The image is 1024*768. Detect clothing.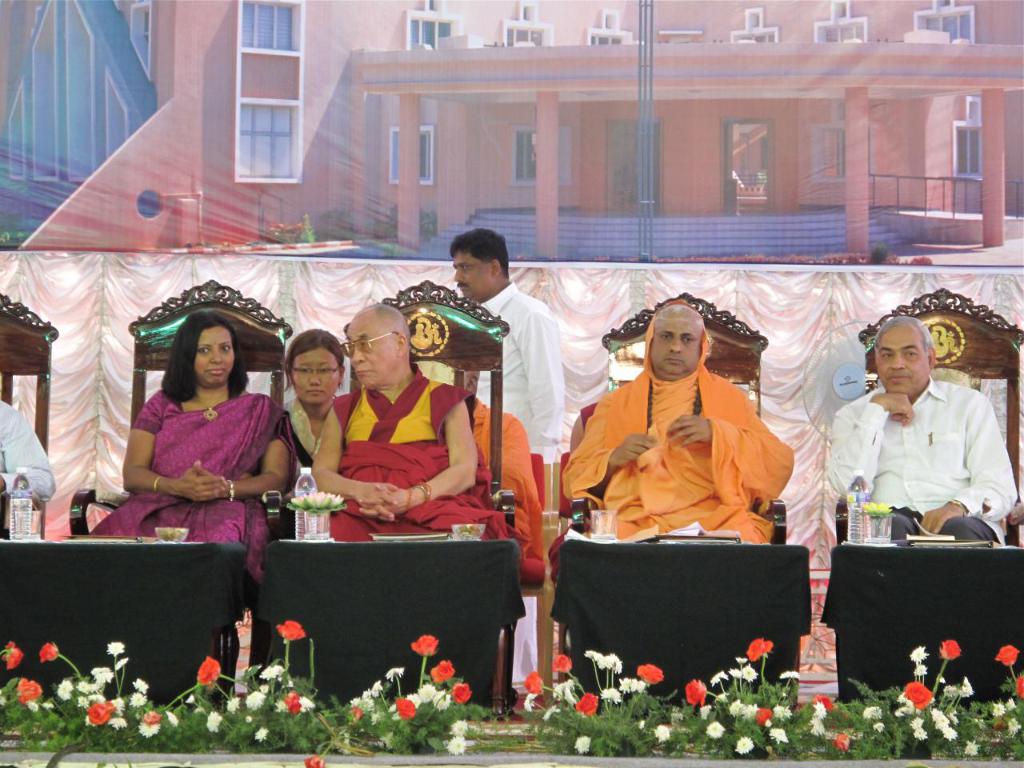
Detection: (left=560, top=299, right=794, bottom=546).
